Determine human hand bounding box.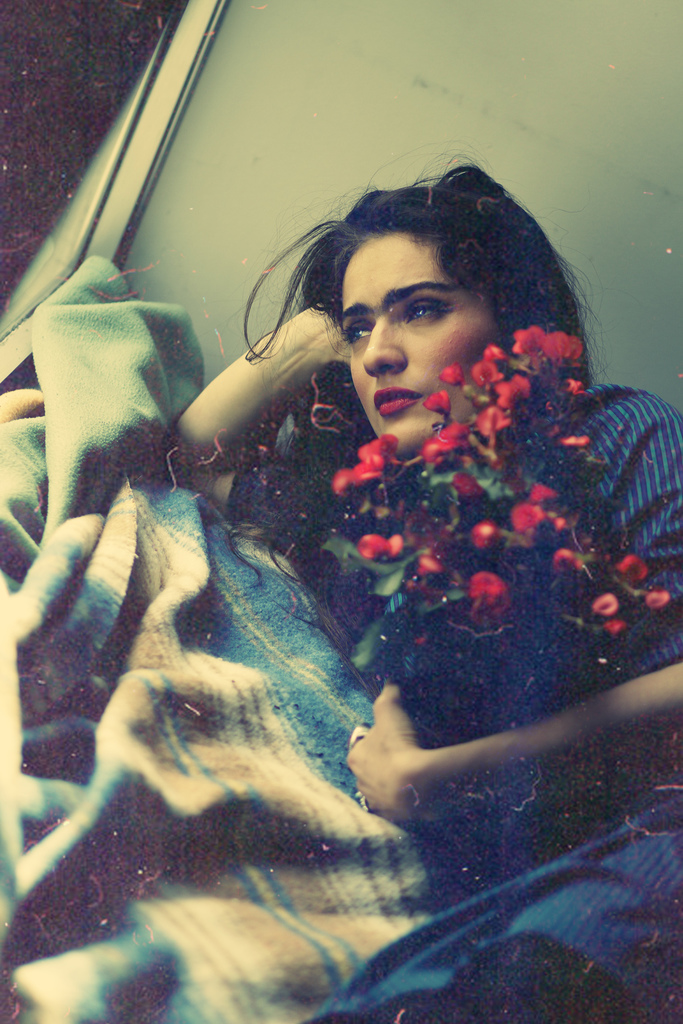
Determined: [left=354, top=694, right=440, bottom=814].
